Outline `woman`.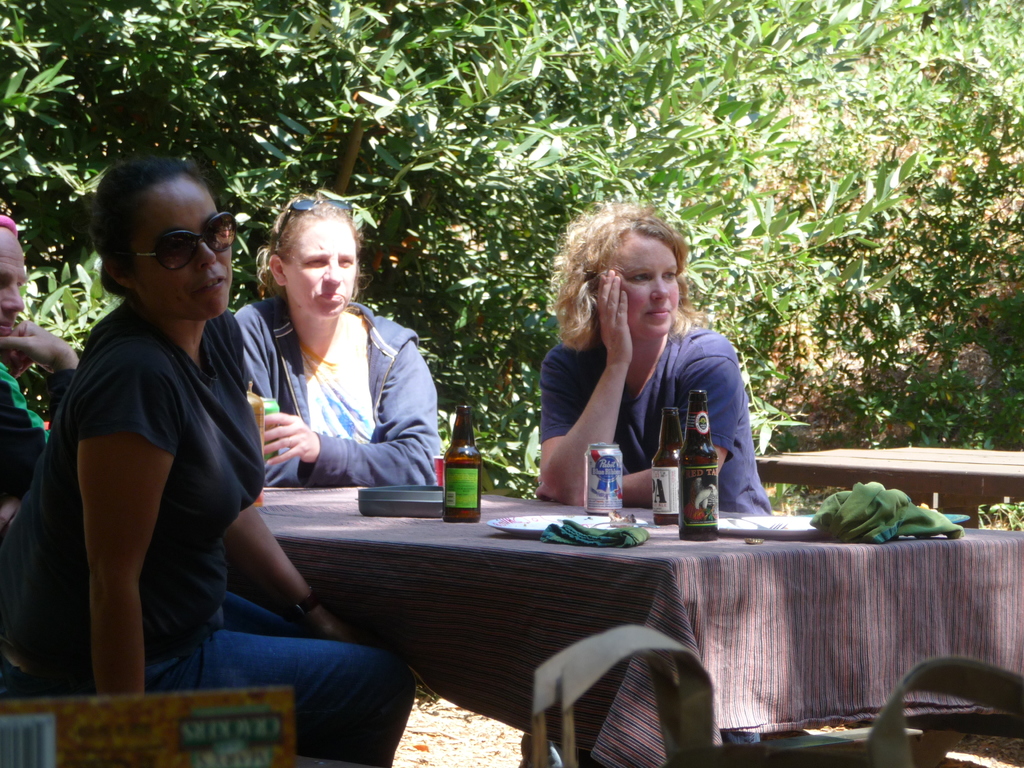
Outline: x1=530, y1=207, x2=767, y2=518.
